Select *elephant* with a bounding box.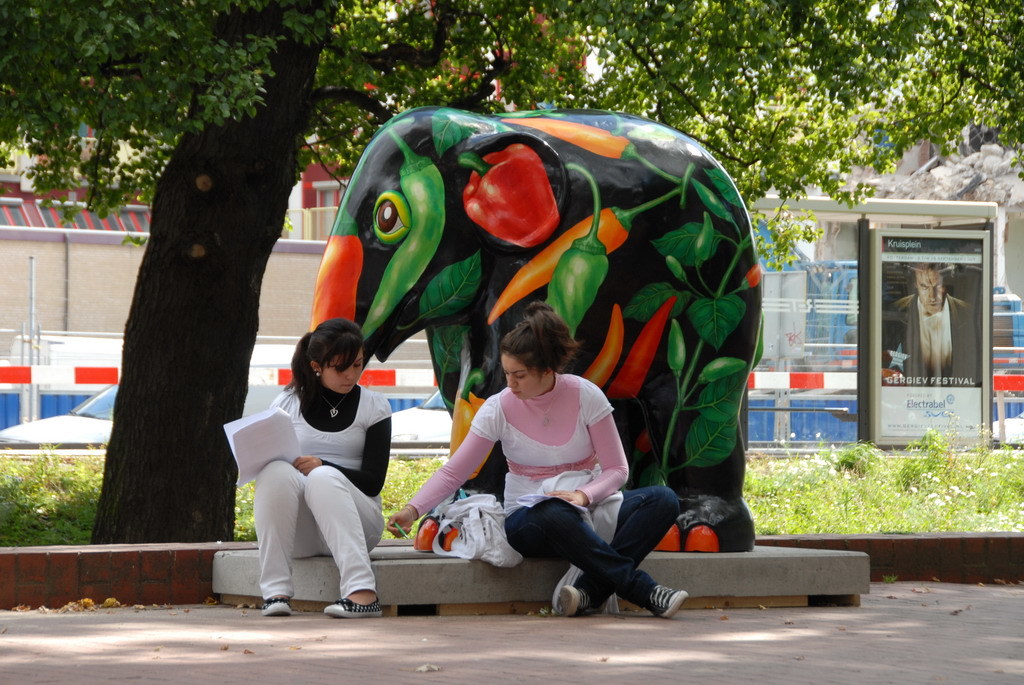
{"x1": 295, "y1": 93, "x2": 714, "y2": 512}.
